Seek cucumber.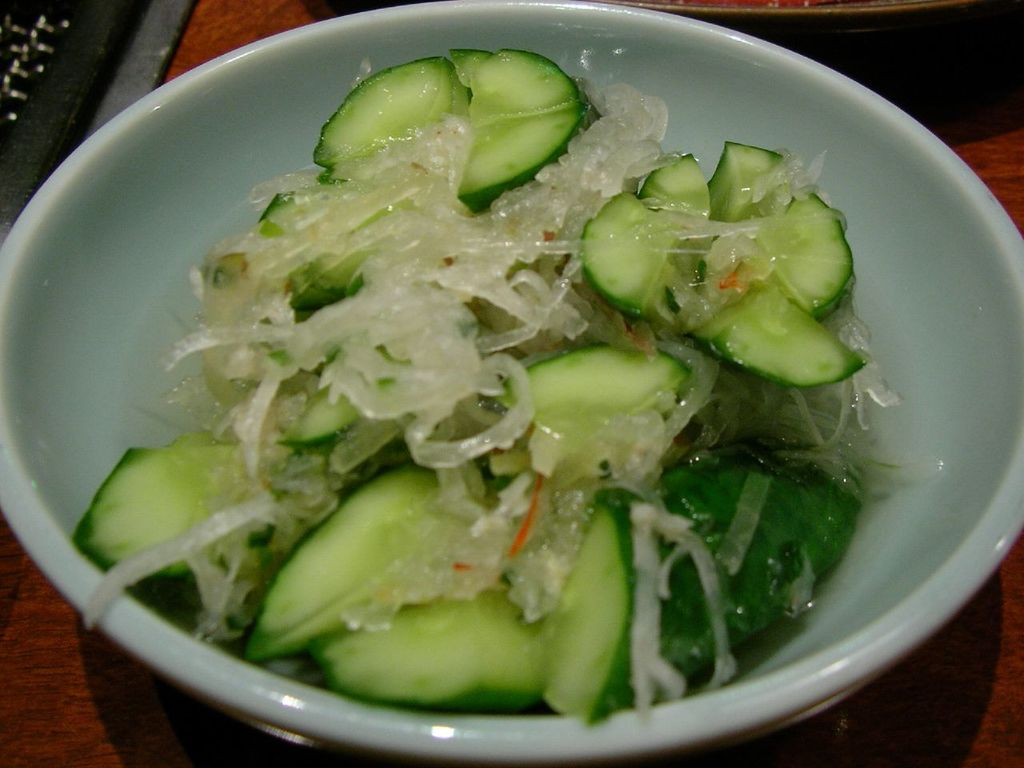
<box>534,486,638,726</box>.
